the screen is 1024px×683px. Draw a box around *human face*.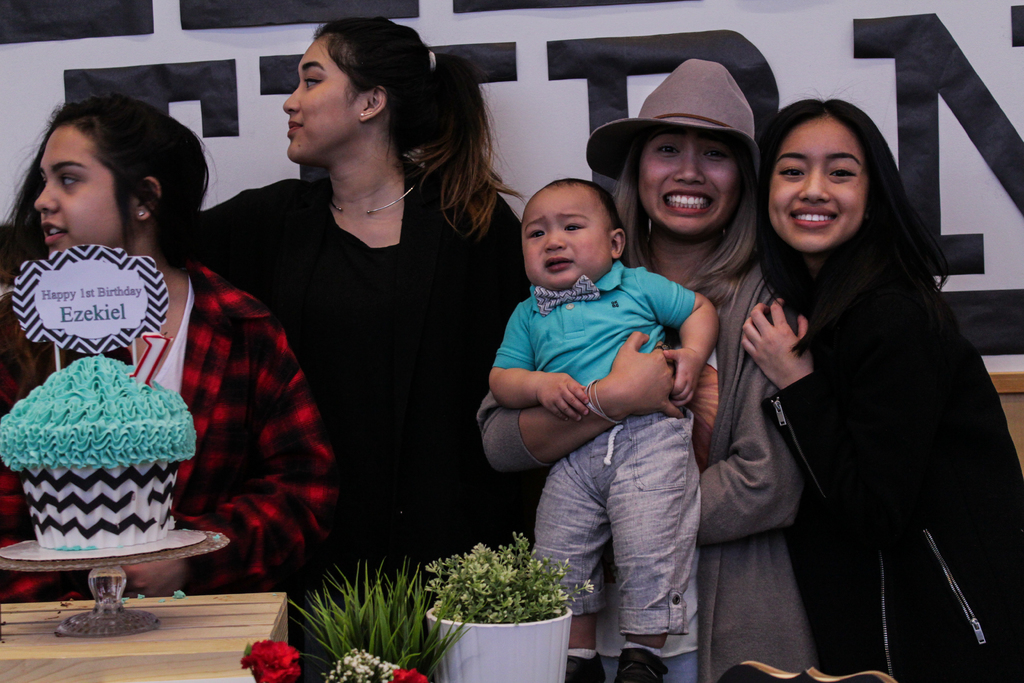
pyautogui.locateOnScreen(284, 31, 372, 159).
